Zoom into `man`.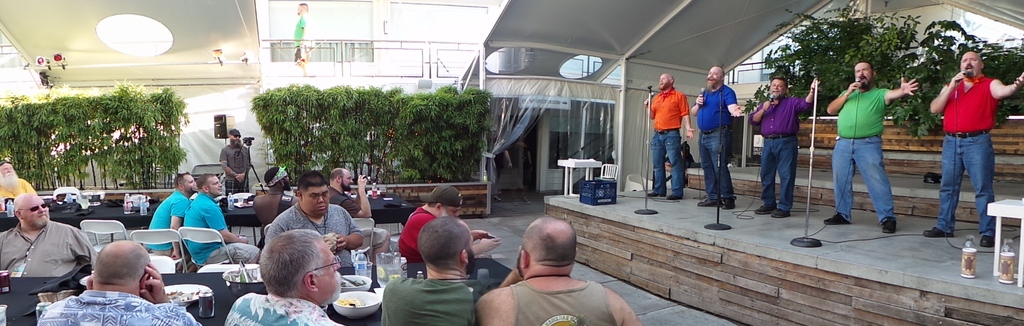
Zoom target: bbox=[0, 163, 31, 208].
